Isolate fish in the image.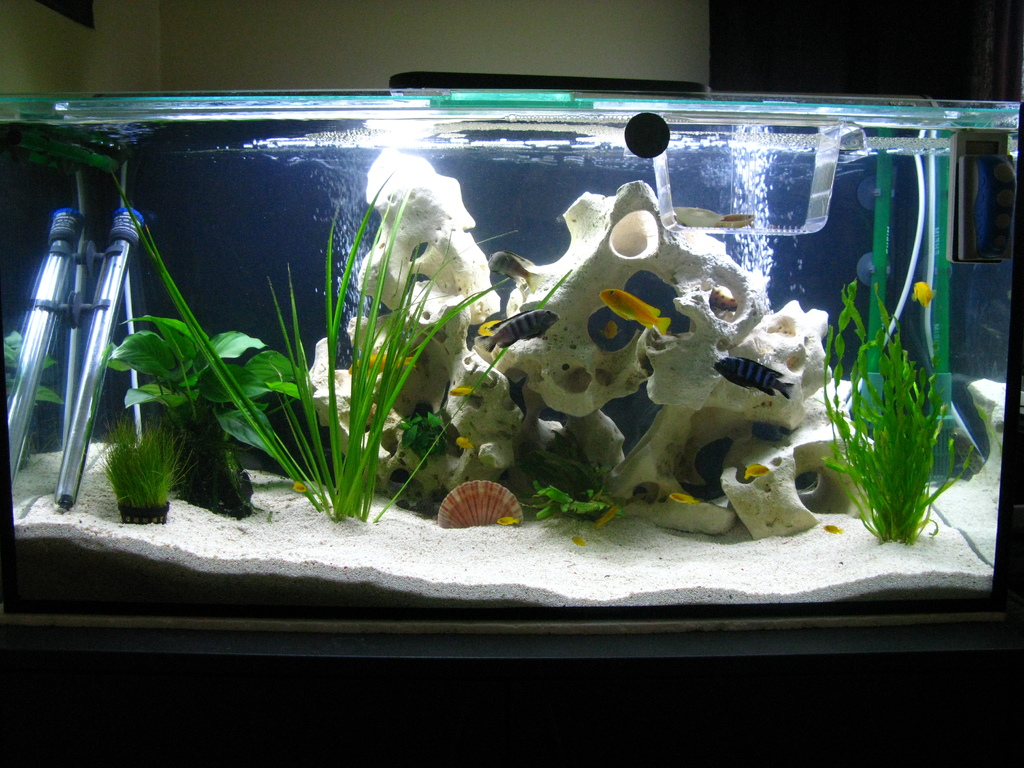
Isolated region: left=447, top=387, right=470, bottom=397.
